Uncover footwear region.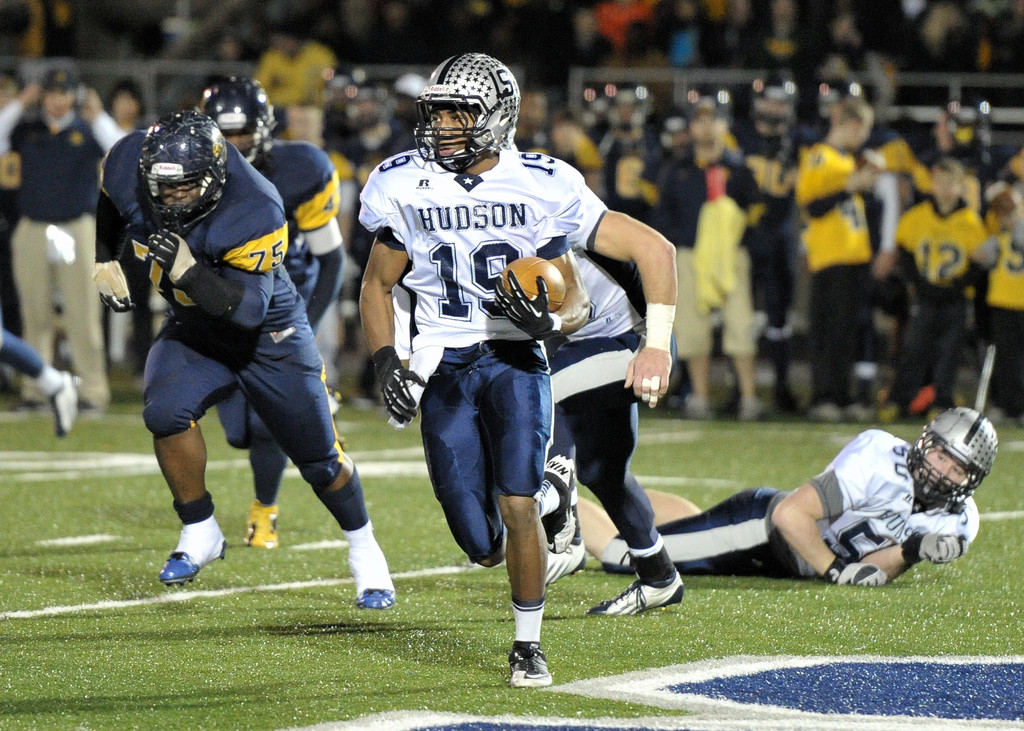
Uncovered: bbox=(808, 401, 852, 424).
